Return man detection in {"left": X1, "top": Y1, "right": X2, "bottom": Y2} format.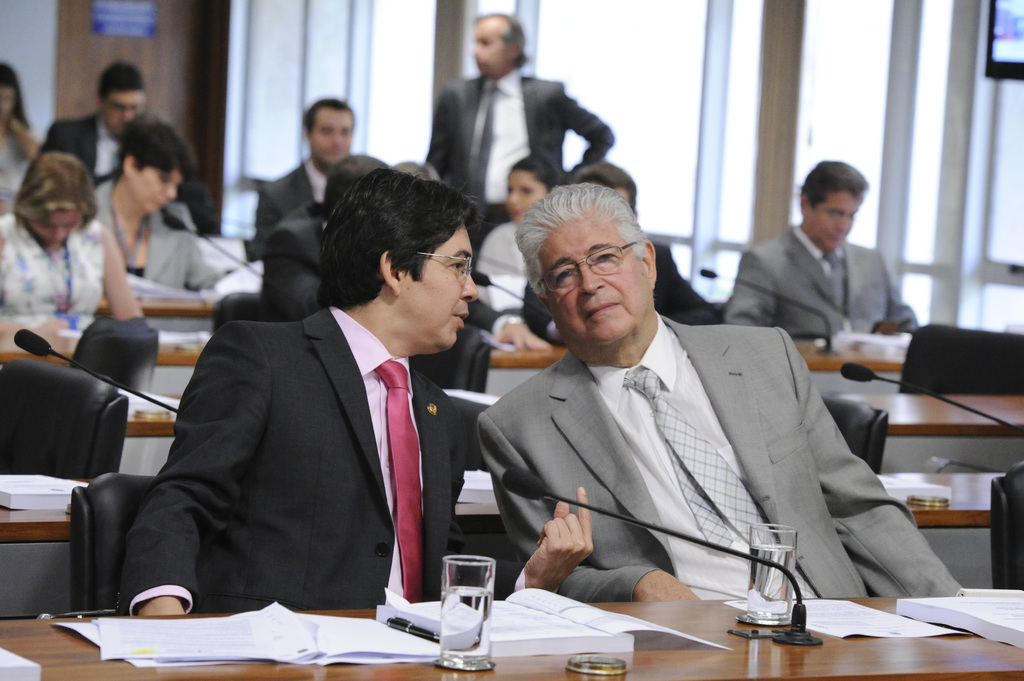
{"left": 447, "top": 199, "right": 929, "bottom": 645}.
